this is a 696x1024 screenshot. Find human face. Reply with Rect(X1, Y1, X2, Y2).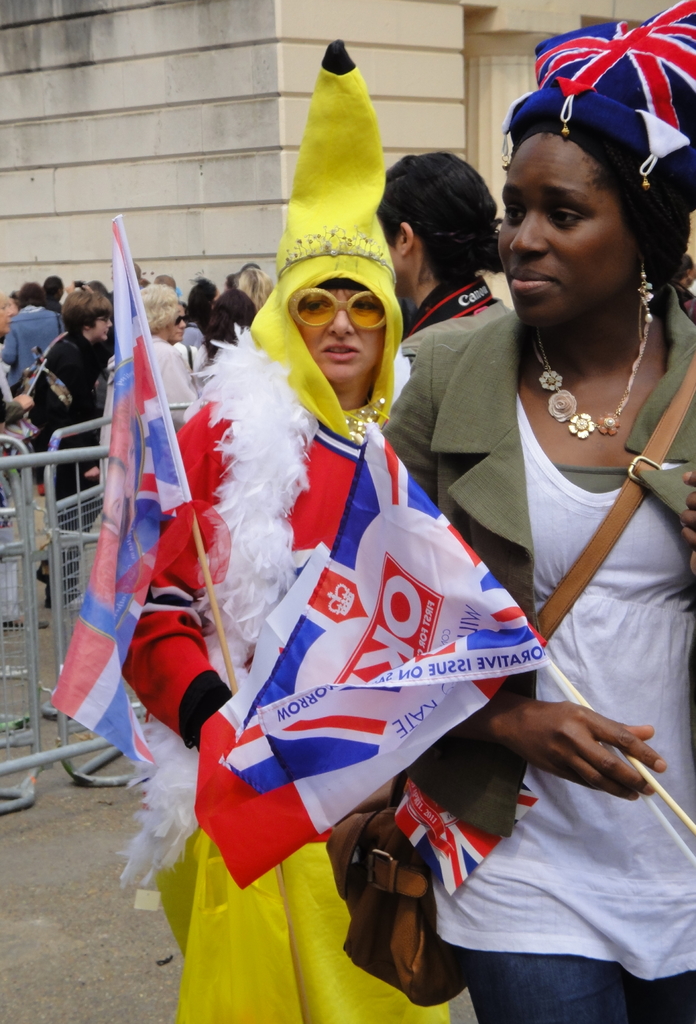
Rect(92, 312, 113, 342).
